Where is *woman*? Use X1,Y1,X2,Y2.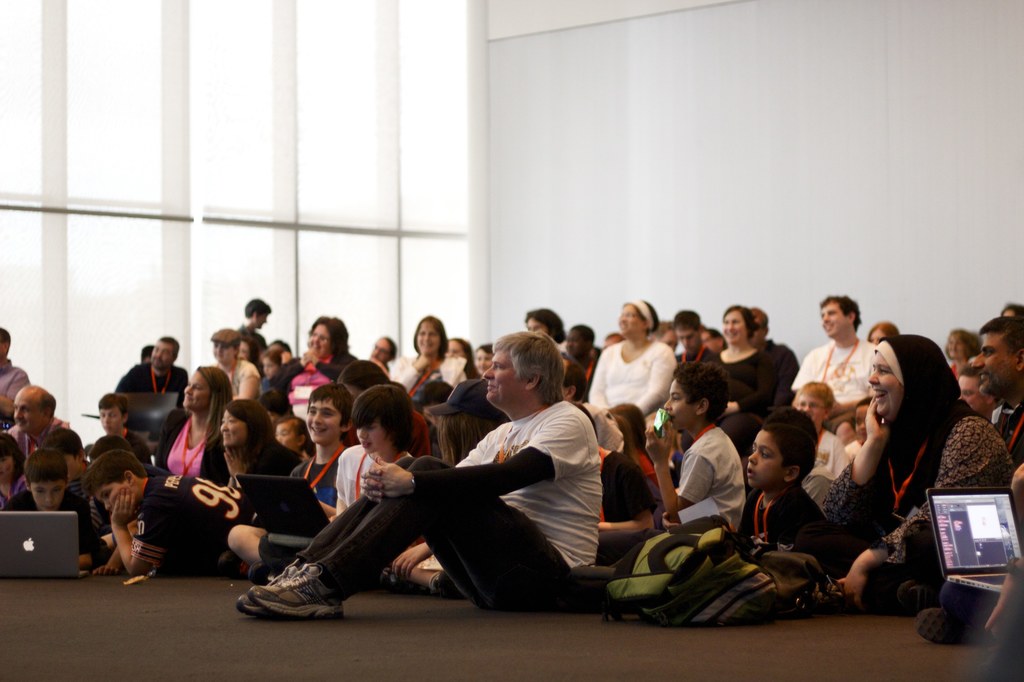
703,300,781,450.
